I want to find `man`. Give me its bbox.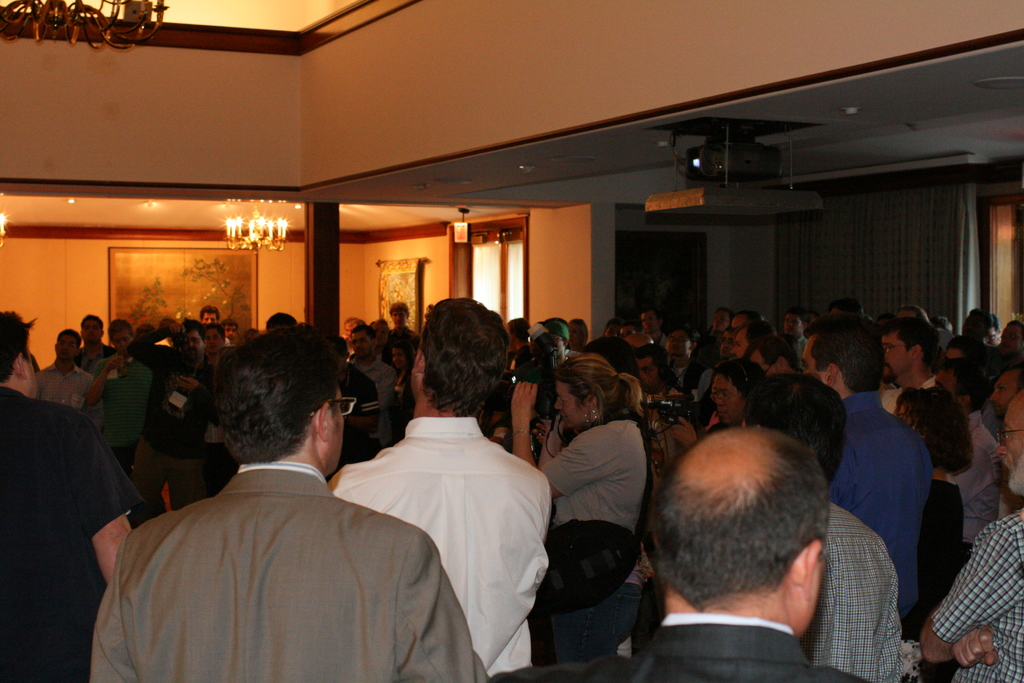
l=665, t=365, r=764, b=447.
